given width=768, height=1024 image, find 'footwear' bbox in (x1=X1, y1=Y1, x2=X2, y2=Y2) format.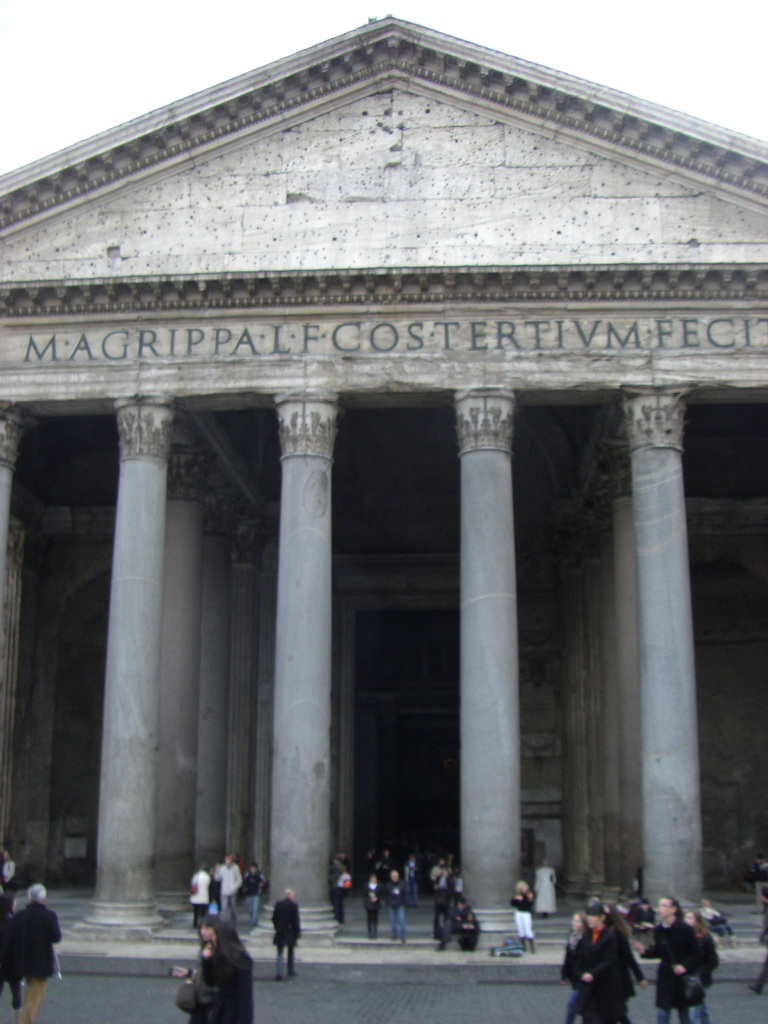
(x1=531, y1=949, x2=538, y2=956).
